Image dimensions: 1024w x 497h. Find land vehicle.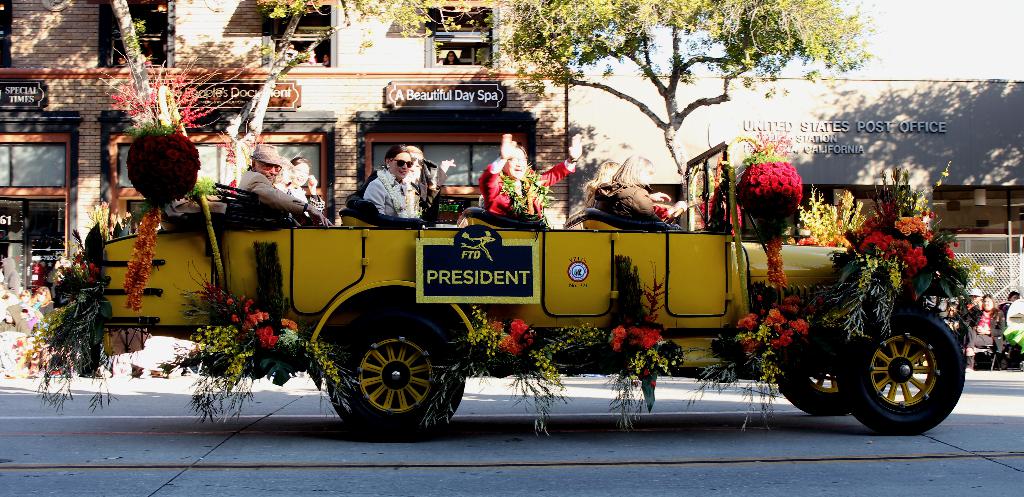
region(88, 120, 986, 424).
